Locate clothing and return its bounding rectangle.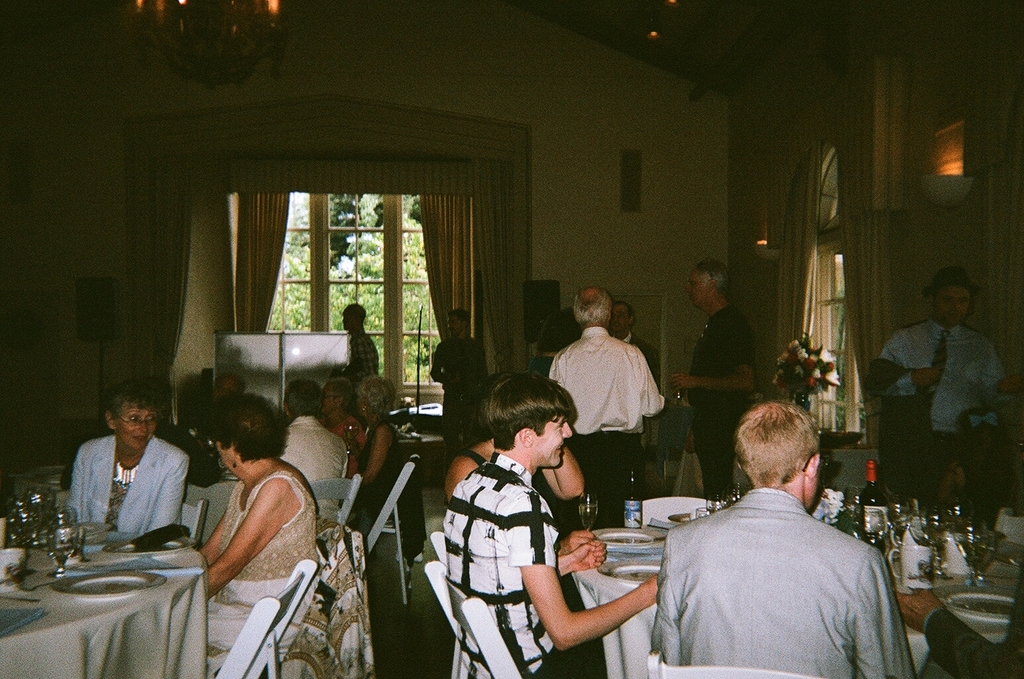
[left=617, top=330, right=661, bottom=393].
